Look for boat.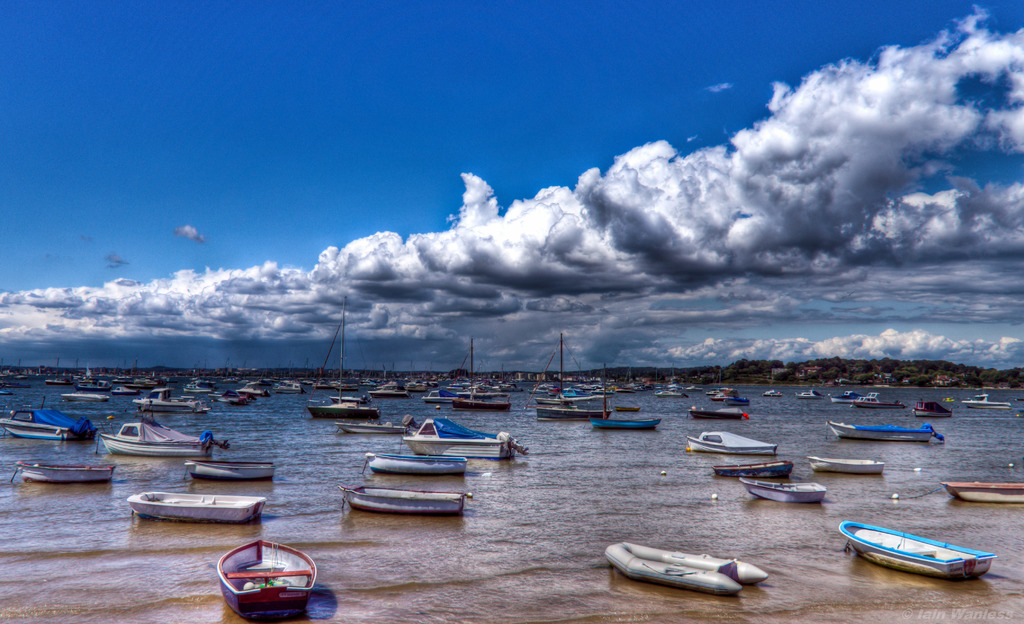
Found: x1=961, y1=392, x2=1007, y2=407.
